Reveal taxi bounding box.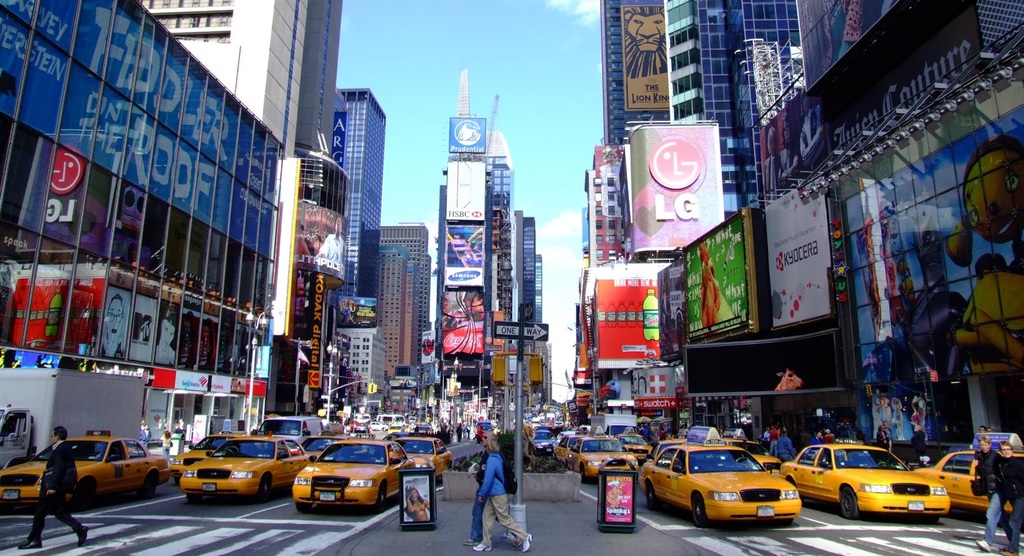
Revealed: bbox=[777, 443, 952, 518].
